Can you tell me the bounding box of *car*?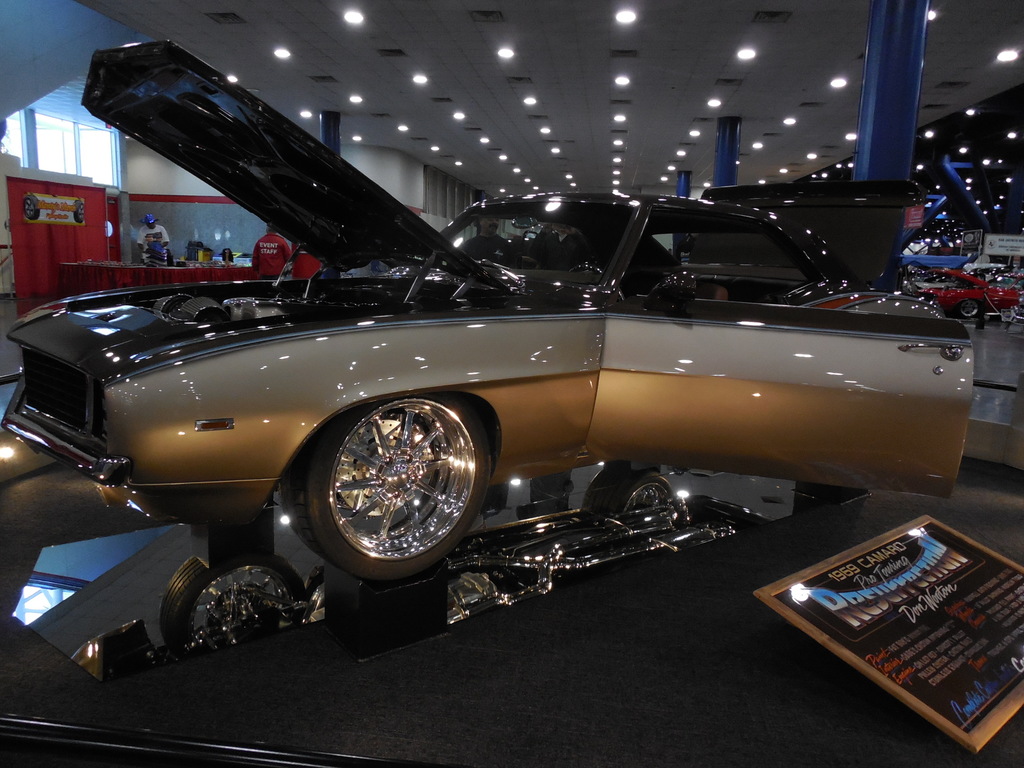
{"left": 912, "top": 268, "right": 1023, "bottom": 320}.
